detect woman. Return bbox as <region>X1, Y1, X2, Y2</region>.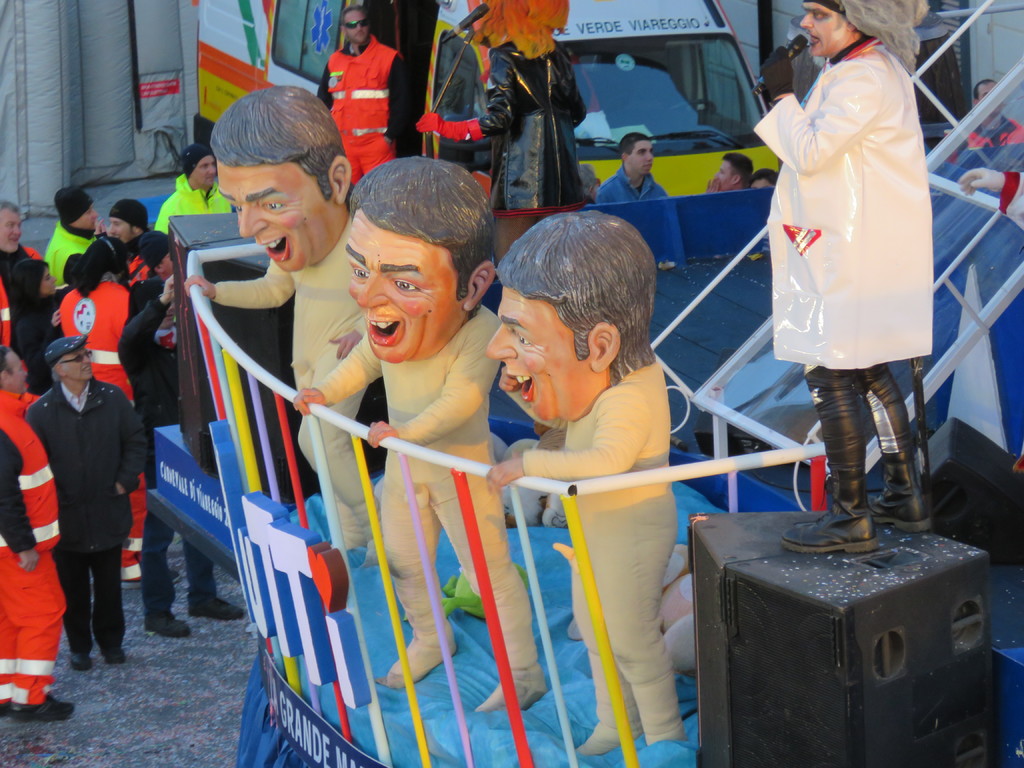
<region>10, 259, 71, 393</region>.
